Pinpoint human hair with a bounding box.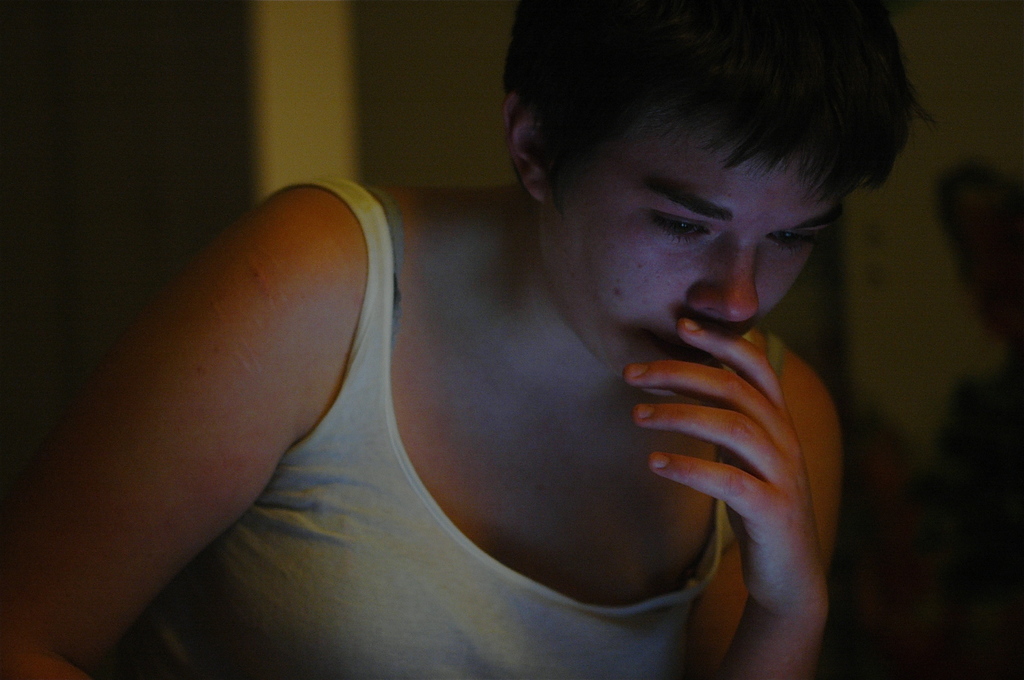
l=496, t=0, r=940, b=209.
